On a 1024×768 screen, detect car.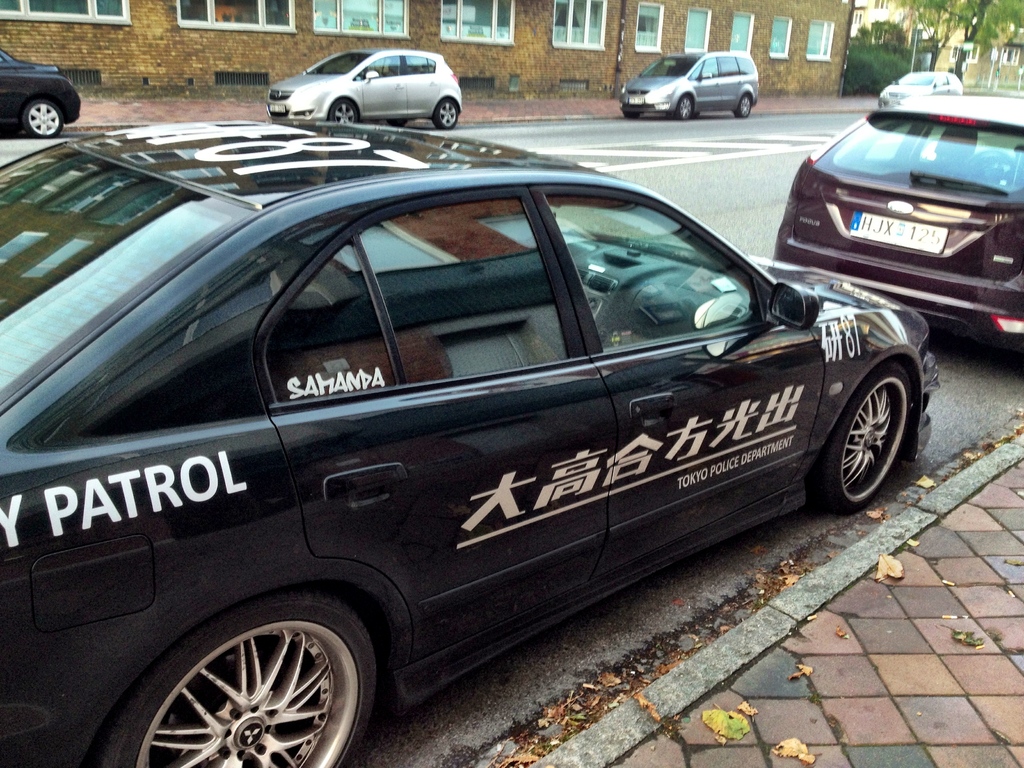
bbox=(877, 72, 967, 111).
